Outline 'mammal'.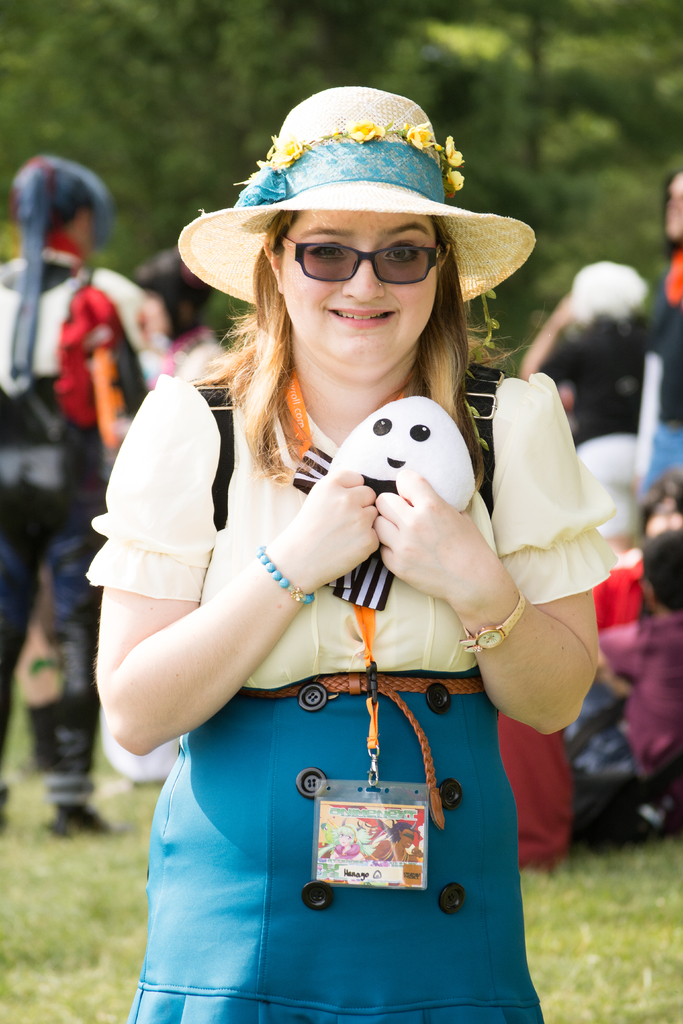
Outline: [x1=78, y1=157, x2=600, y2=1000].
